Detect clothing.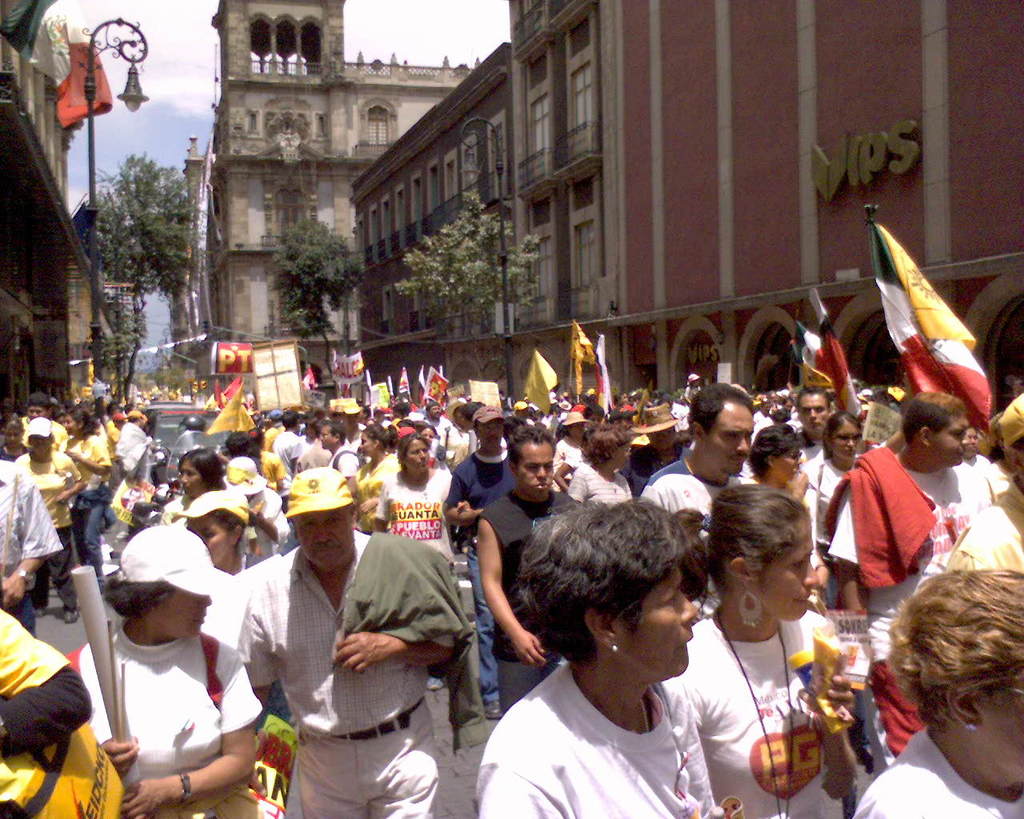
Detected at (x1=21, y1=445, x2=82, y2=551).
